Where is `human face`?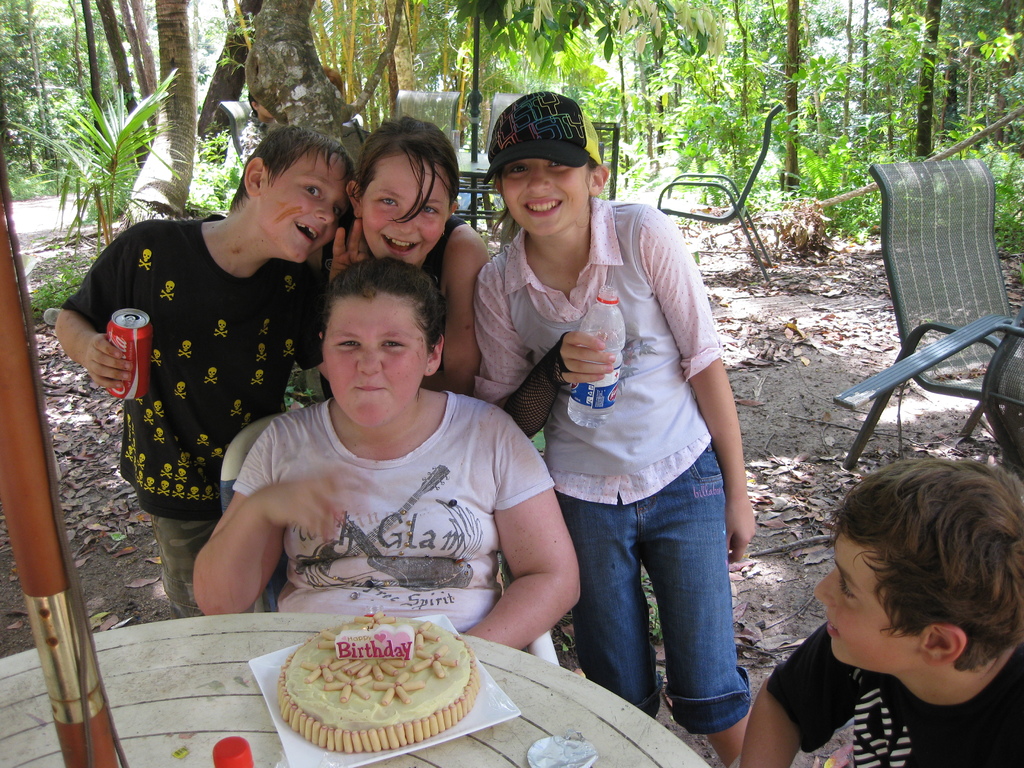
<box>269,154,337,262</box>.
